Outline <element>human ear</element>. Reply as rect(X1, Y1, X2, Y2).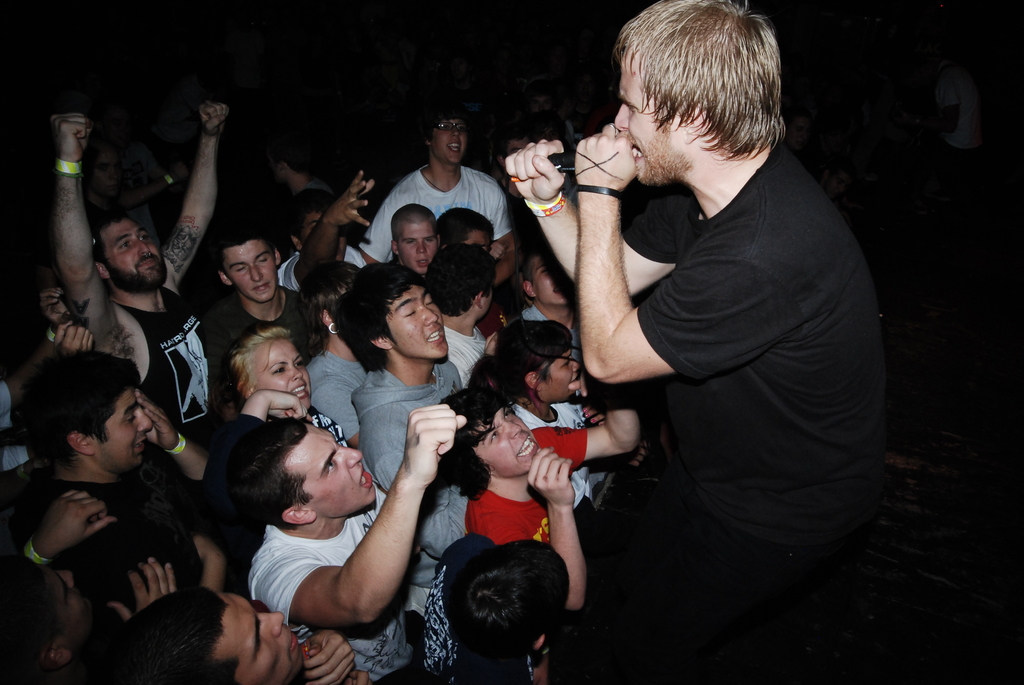
rect(45, 643, 70, 666).
